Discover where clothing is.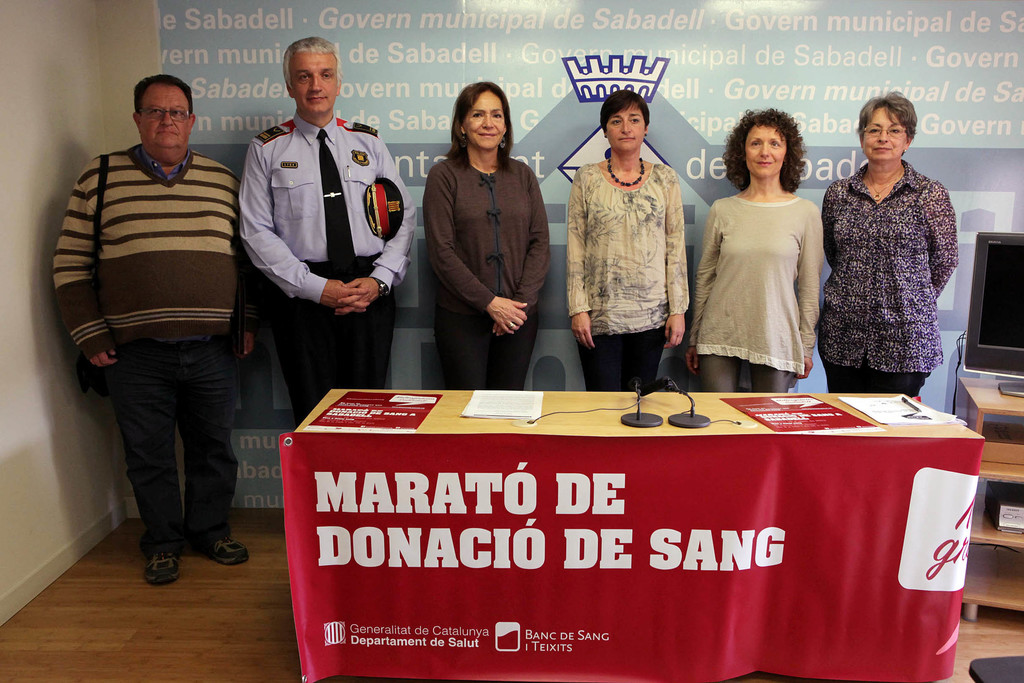
Discovered at 52,143,253,554.
